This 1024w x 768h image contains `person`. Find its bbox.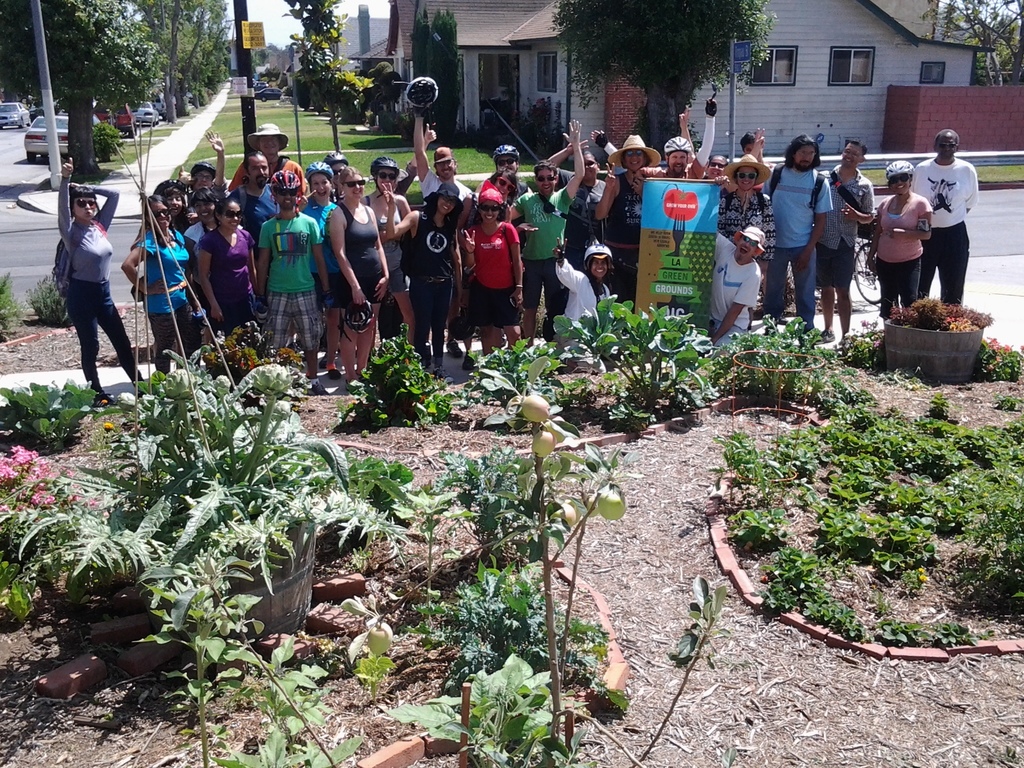
BBox(321, 161, 385, 394).
